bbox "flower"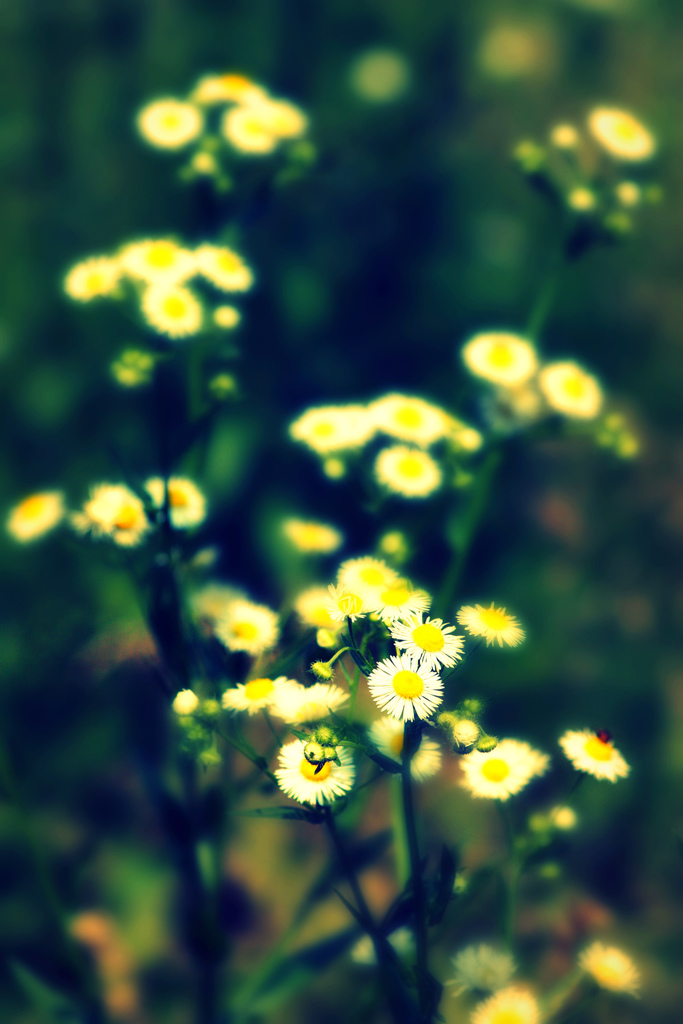
456, 602, 528, 649
